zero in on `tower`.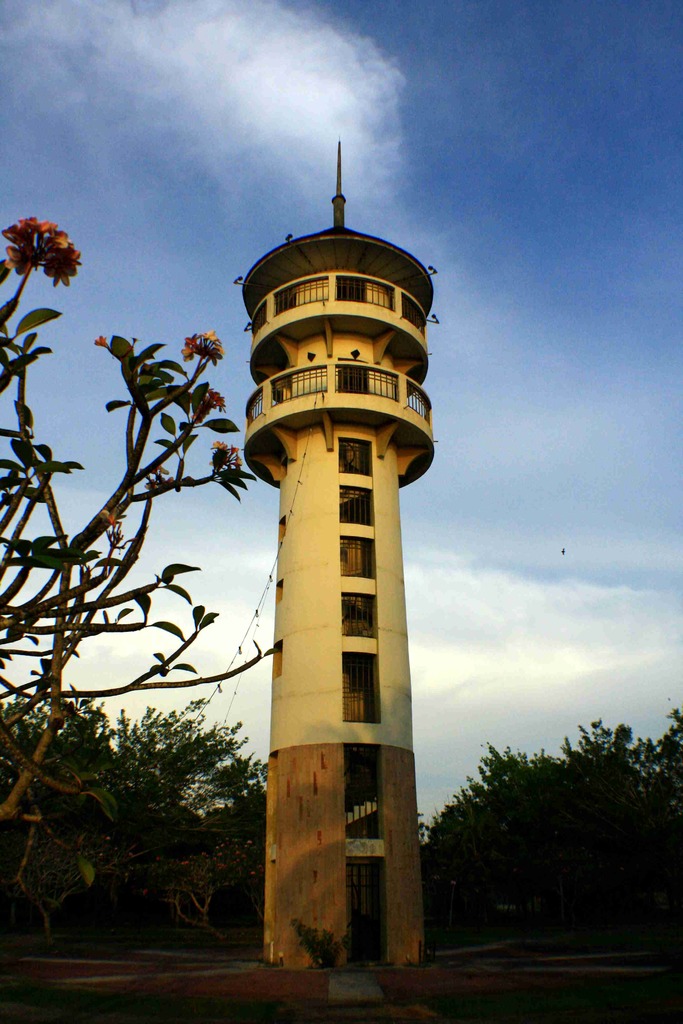
Zeroed in: (149, 134, 465, 928).
